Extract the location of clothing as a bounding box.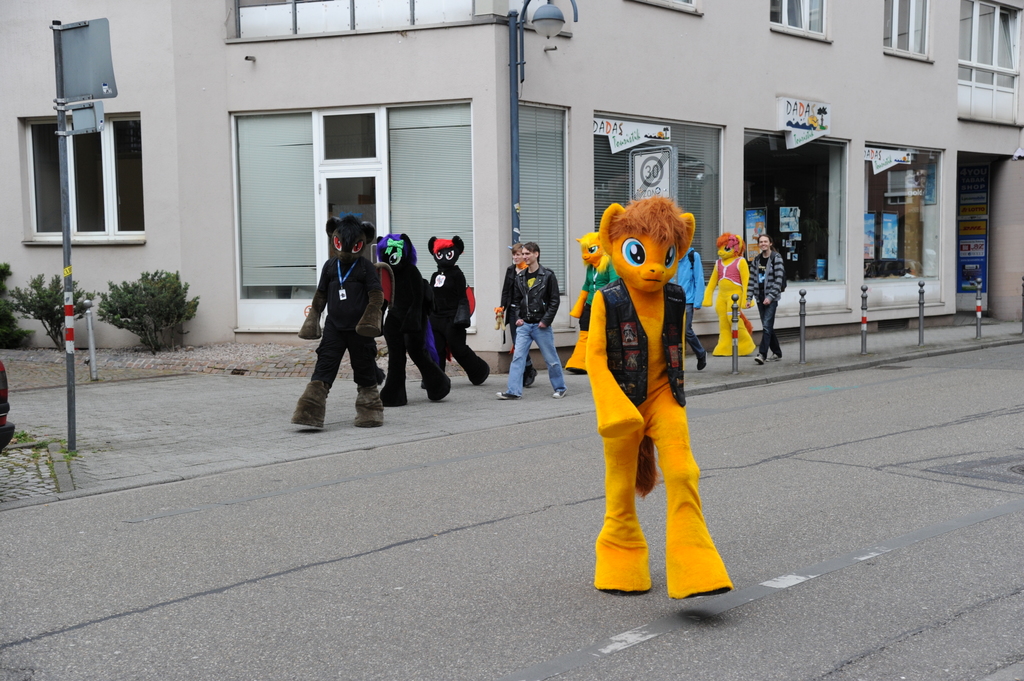
(left=579, top=259, right=617, bottom=330).
